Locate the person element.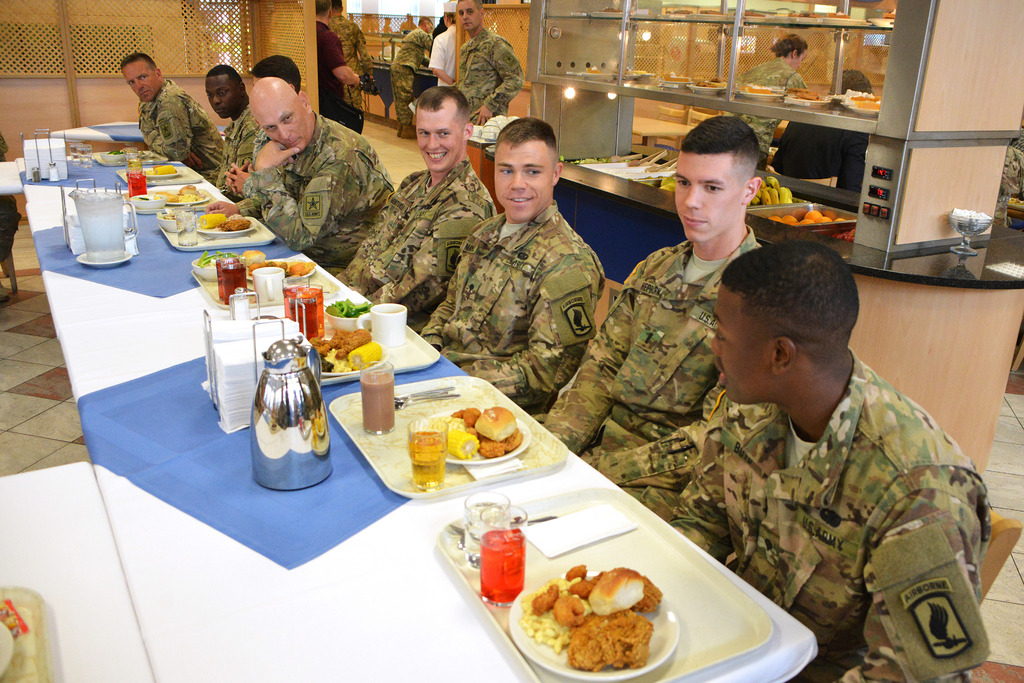
Element bbox: bbox=[120, 52, 224, 186].
